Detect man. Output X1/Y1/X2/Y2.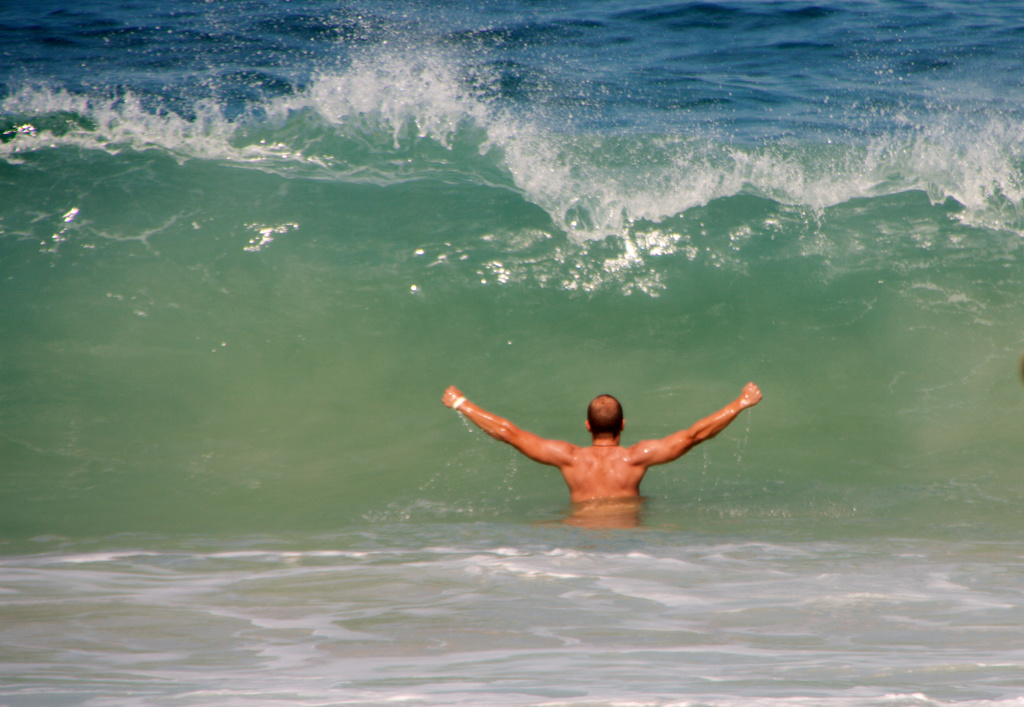
465/365/737/536.
